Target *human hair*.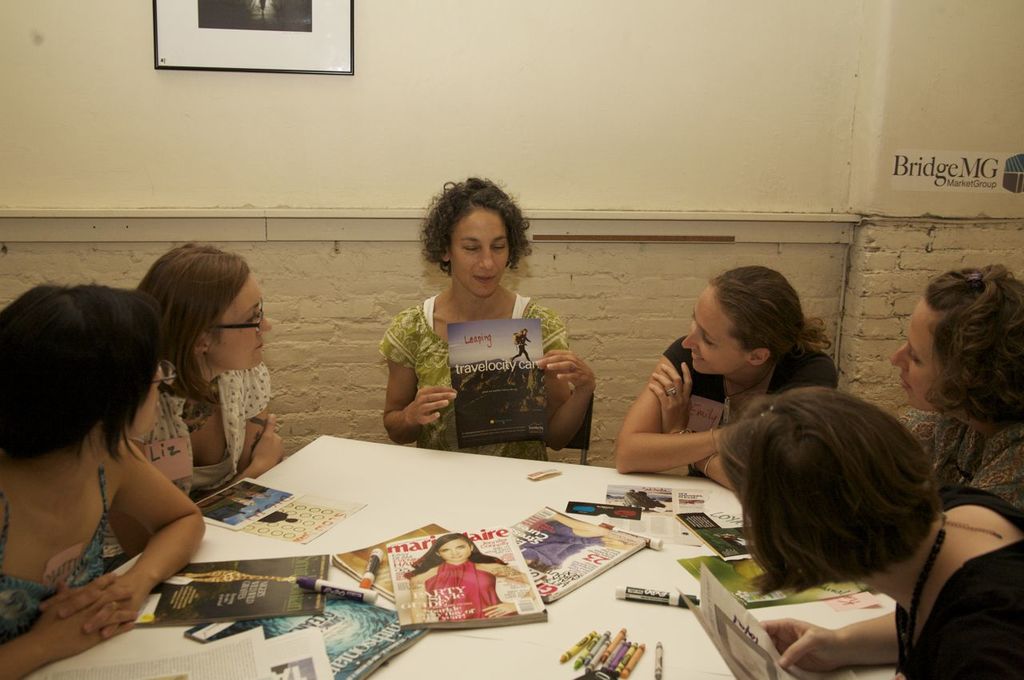
Target region: [714,378,958,591].
